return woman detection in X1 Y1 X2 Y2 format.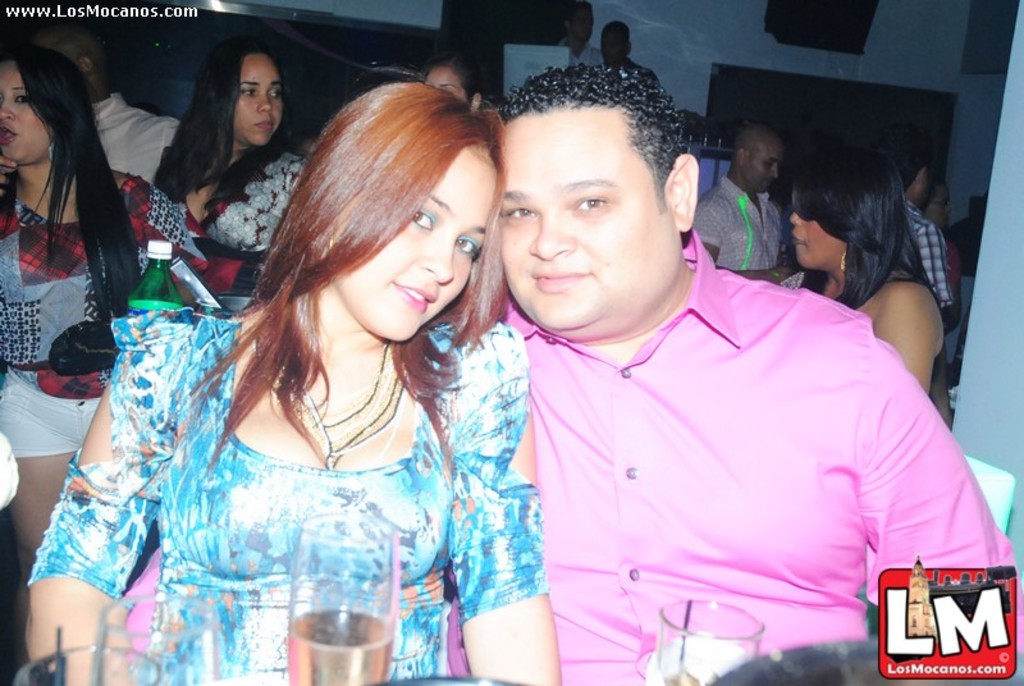
72 87 532 676.
